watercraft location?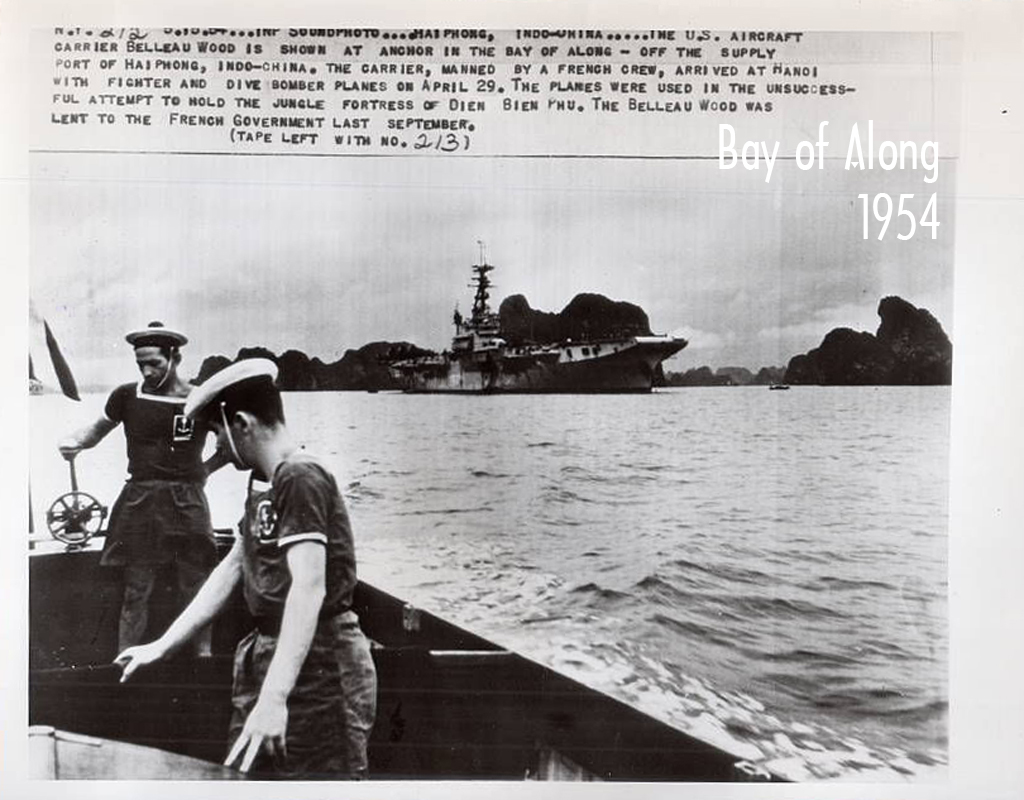
[764,373,792,390]
